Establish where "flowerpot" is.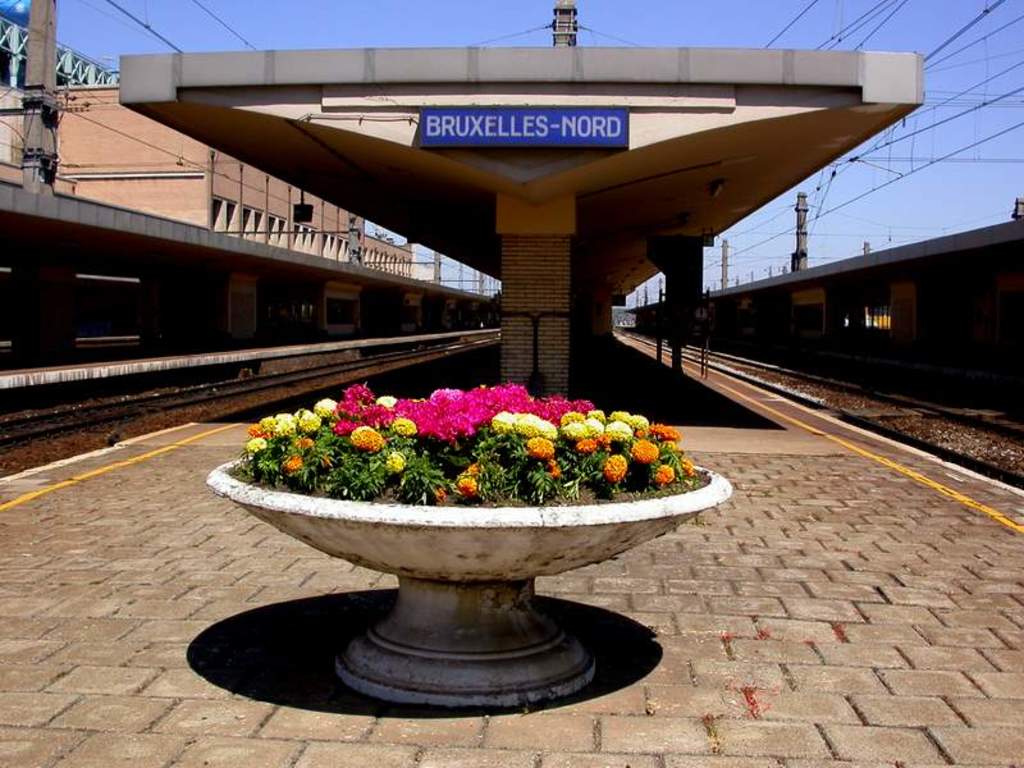
Established at 206 411 691 675.
